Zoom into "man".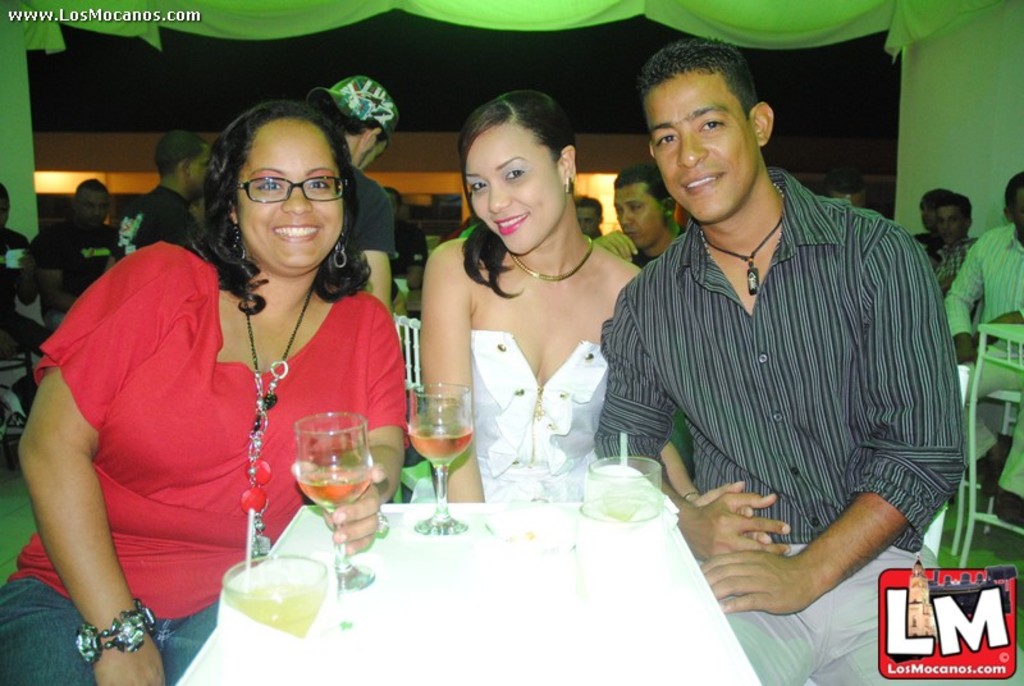
Zoom target: 588:31:964:685.
